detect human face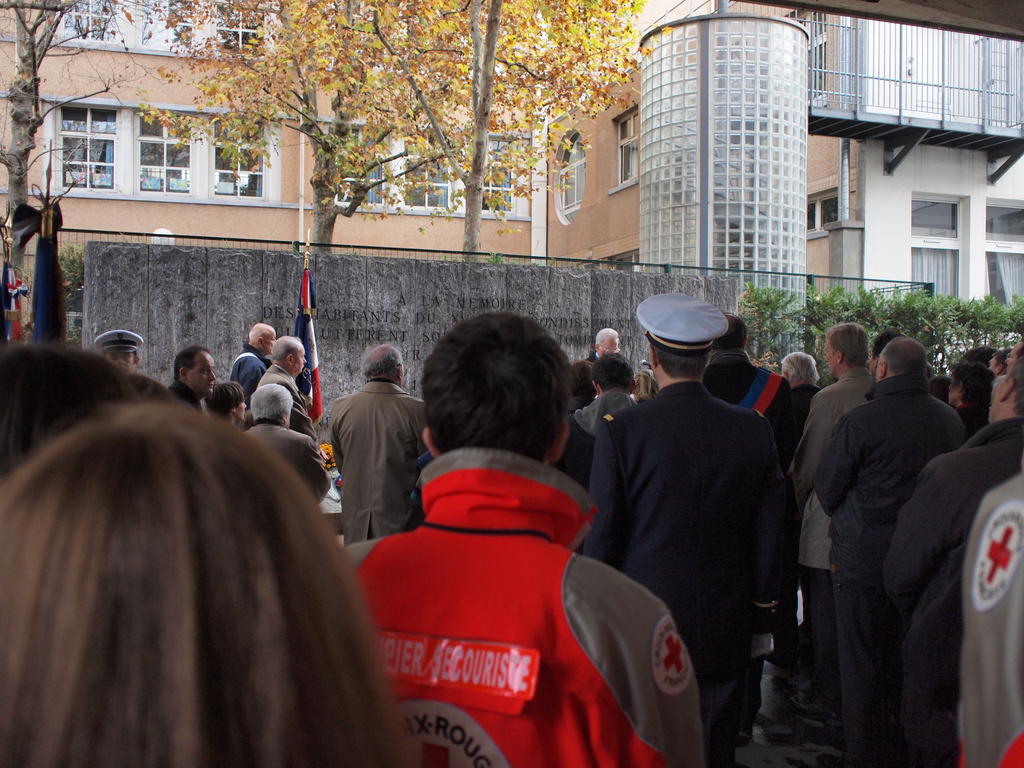
(948,379,957,403)
